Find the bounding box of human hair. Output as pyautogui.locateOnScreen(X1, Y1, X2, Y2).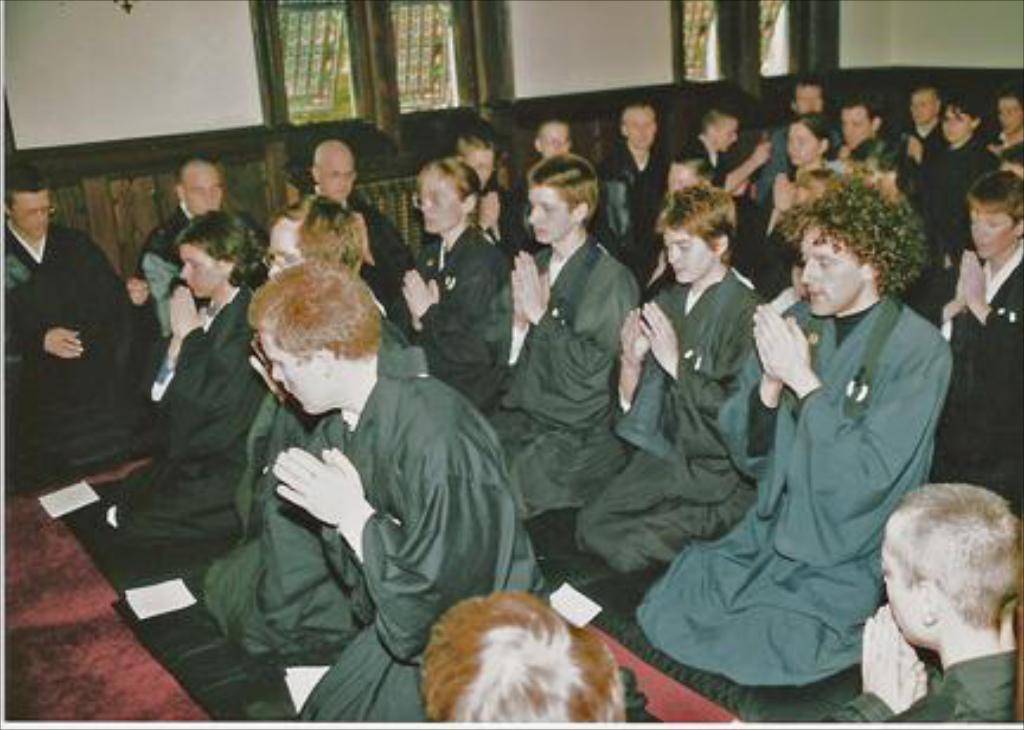
pyautogui.locateOnScreen(415, 588, 628, 723).
